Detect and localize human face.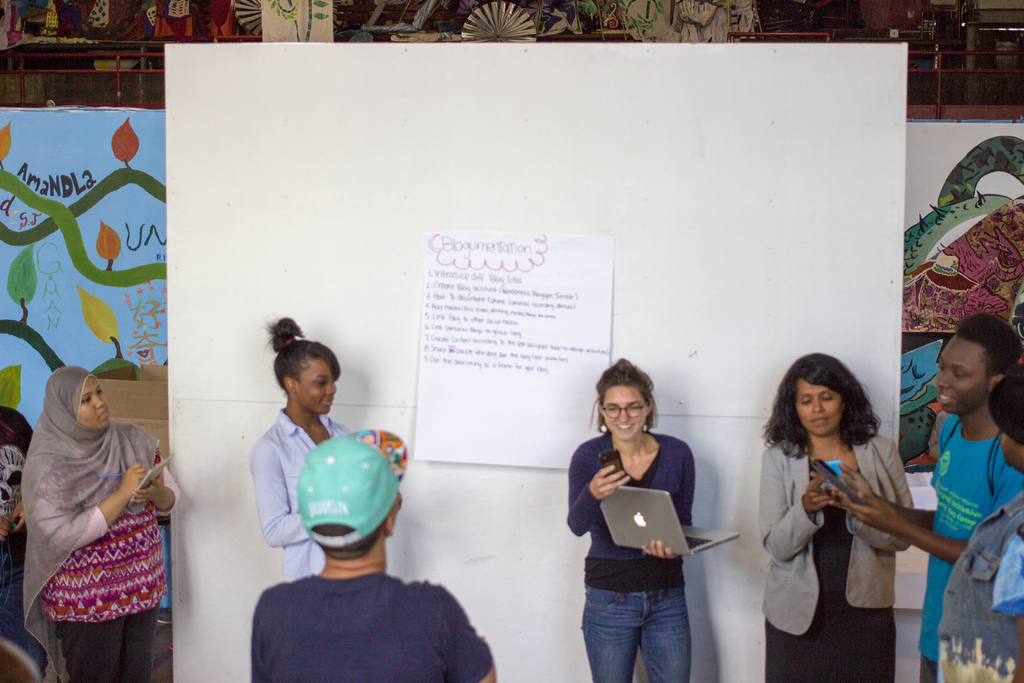
Localized at bbox=[796, 373, 843, 440].
